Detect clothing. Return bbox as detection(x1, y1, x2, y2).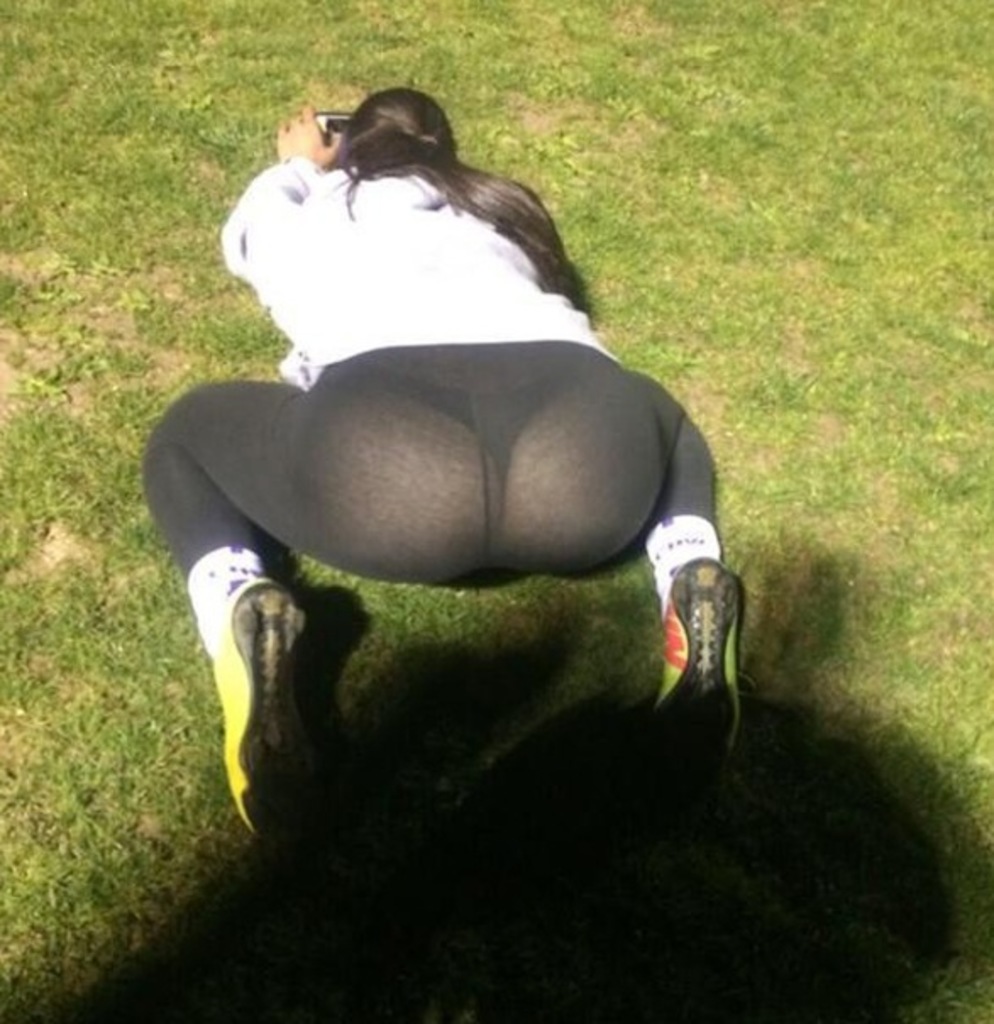
detection(151, 151, 720, 581).
